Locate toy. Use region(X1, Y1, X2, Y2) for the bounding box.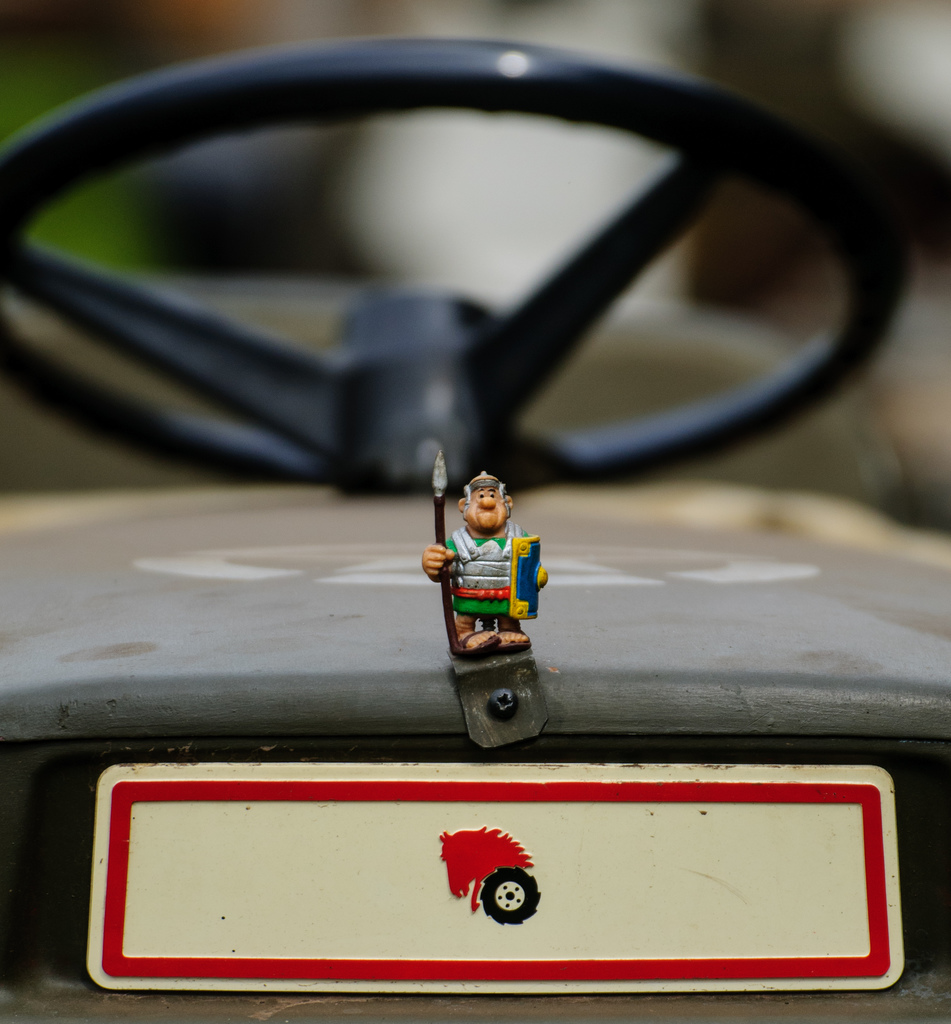
region(429, 454, 464, 653).
